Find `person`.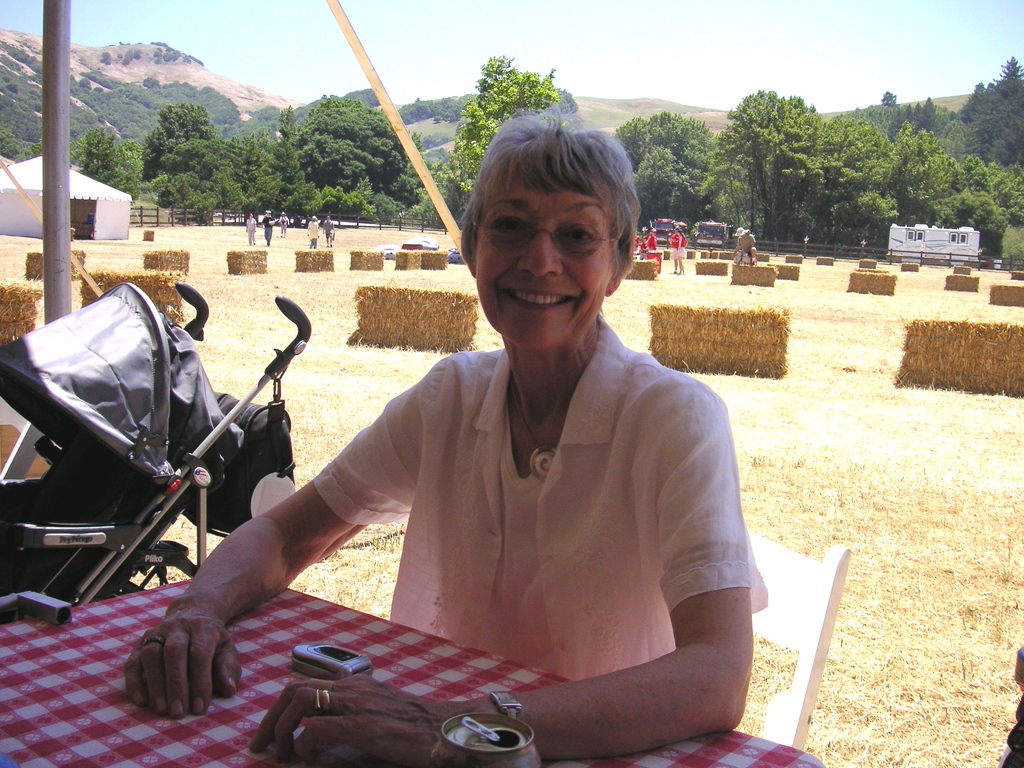
box(674, 234, 687, 273).
